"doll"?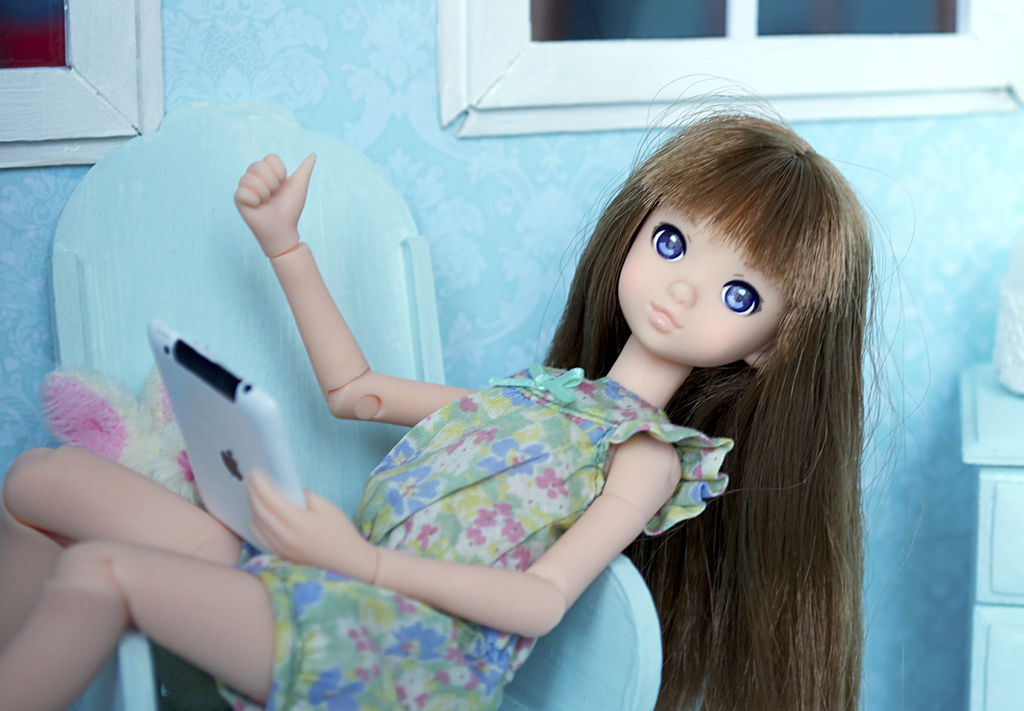
locate(0, 84, 874, 710)
